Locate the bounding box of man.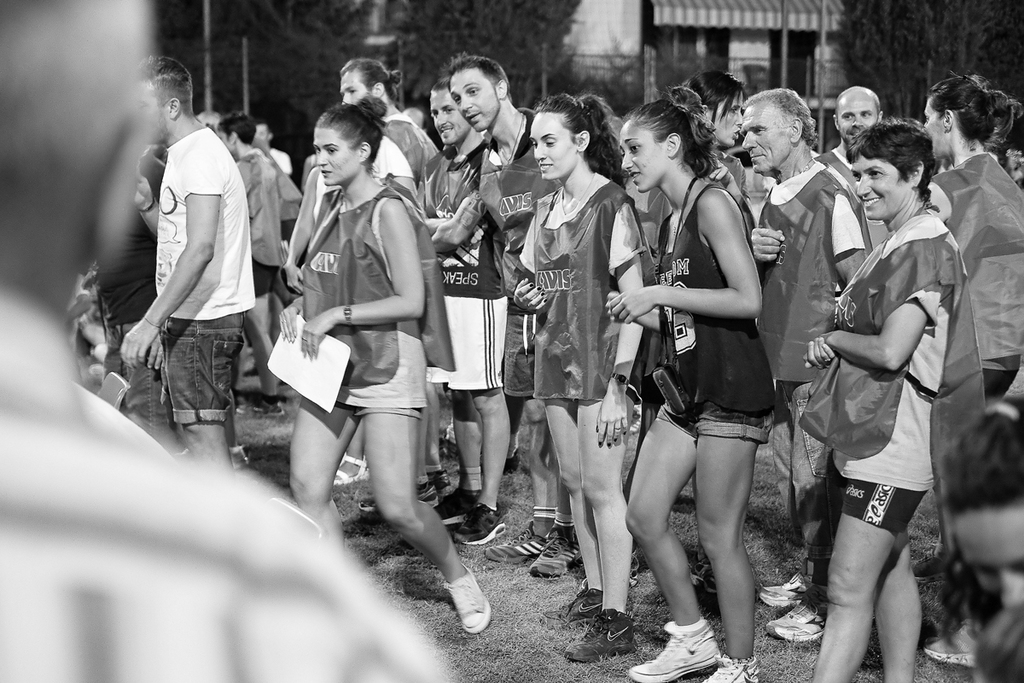
Bounding box: (463, 53, 559, 581).
